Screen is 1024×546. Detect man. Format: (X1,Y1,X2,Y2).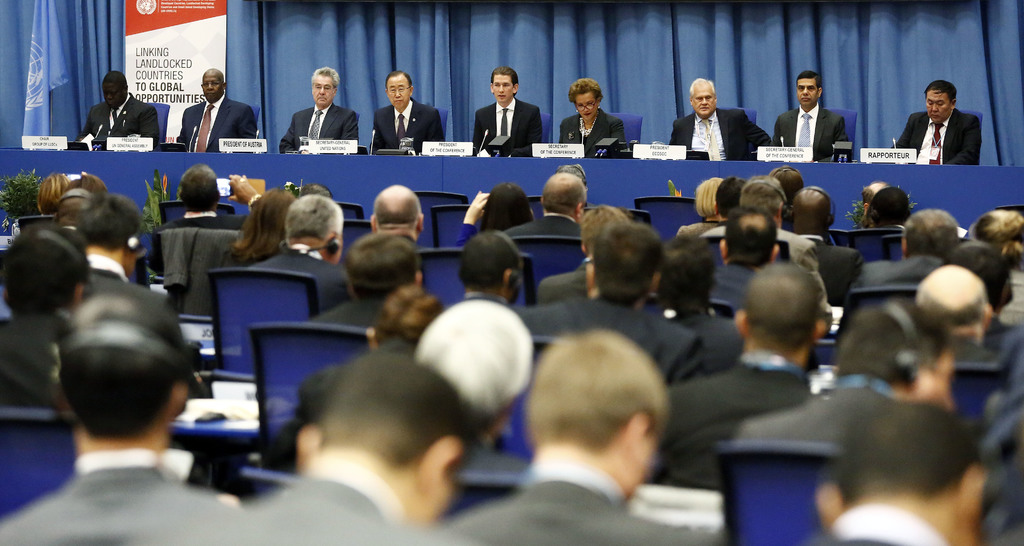
(540,206,633,299).
